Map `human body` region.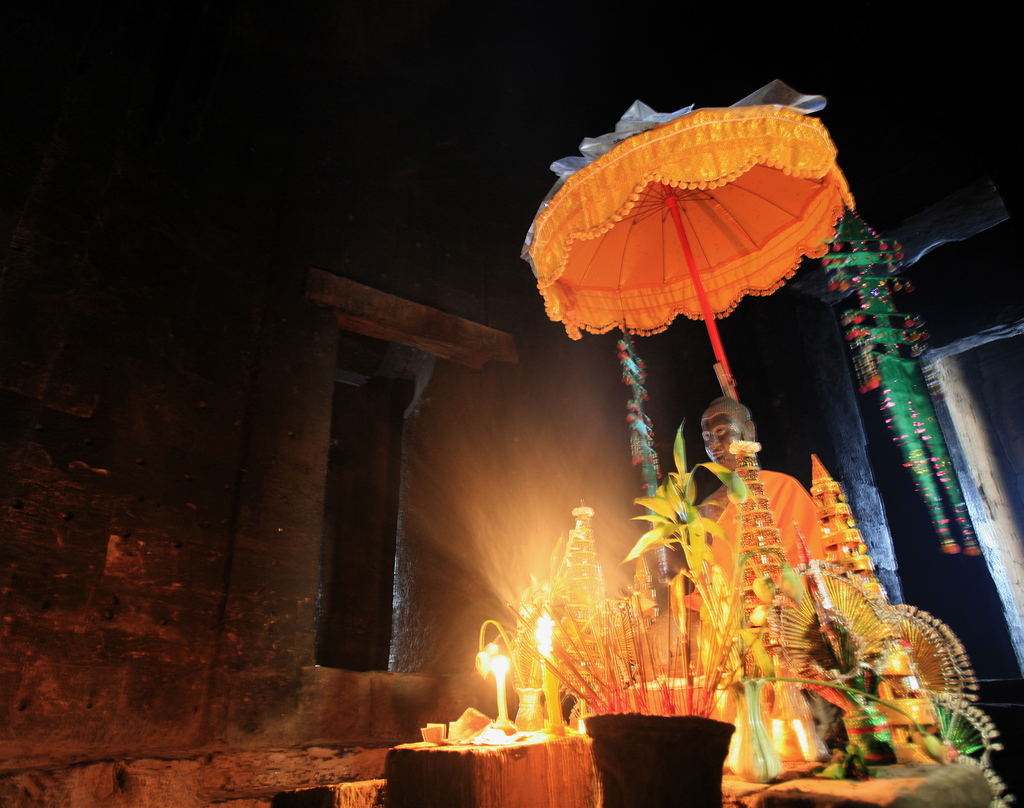
Mapped to 667 397 831 783.
